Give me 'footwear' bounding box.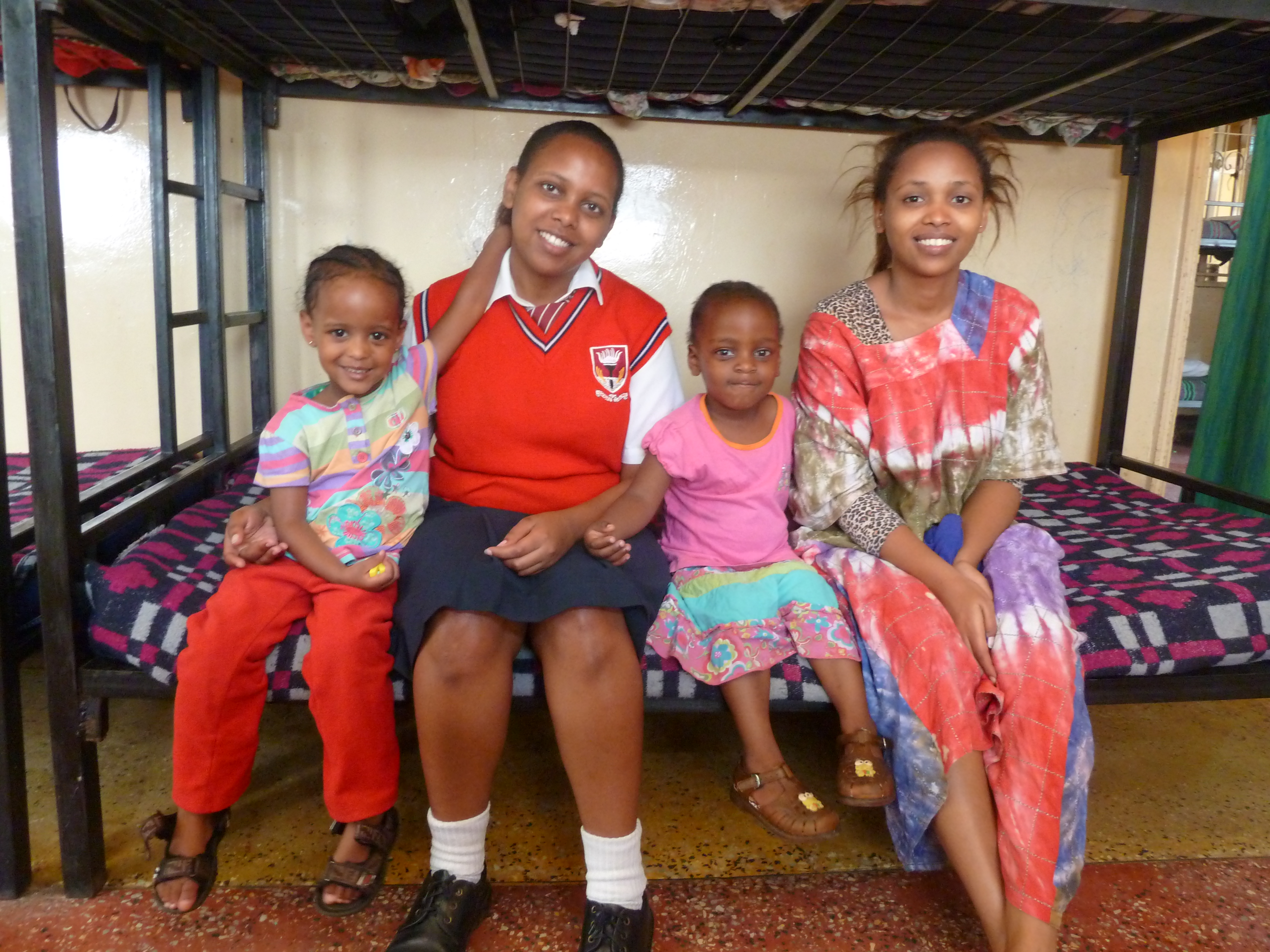
bbox(232, 243, 267, 268).
